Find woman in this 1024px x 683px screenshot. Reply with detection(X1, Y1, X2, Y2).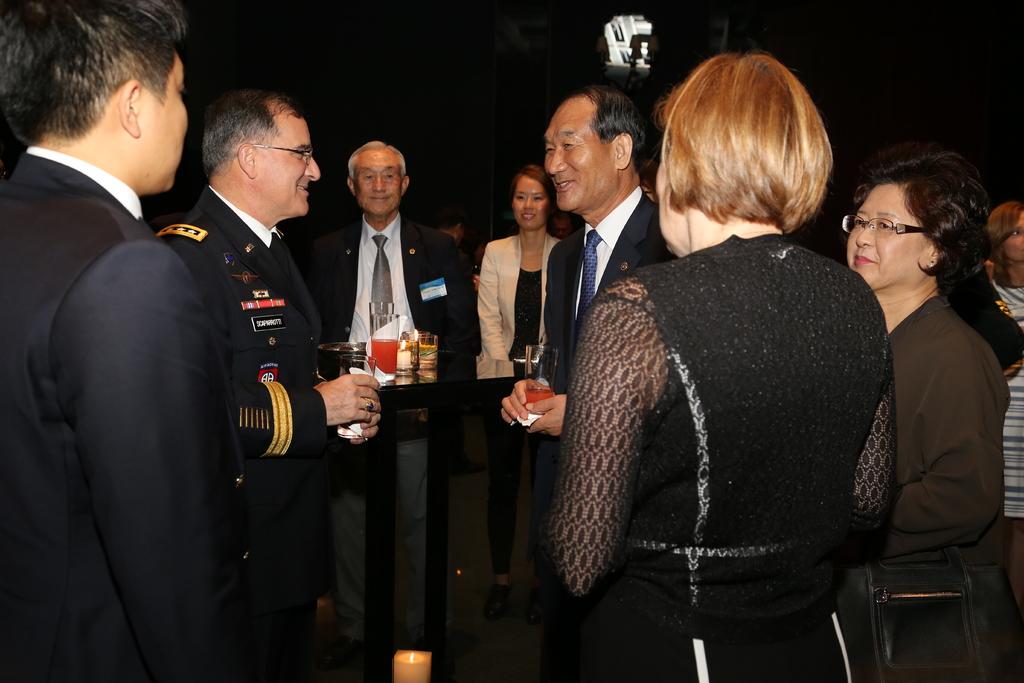
detection(532, 47, 903, 682).
